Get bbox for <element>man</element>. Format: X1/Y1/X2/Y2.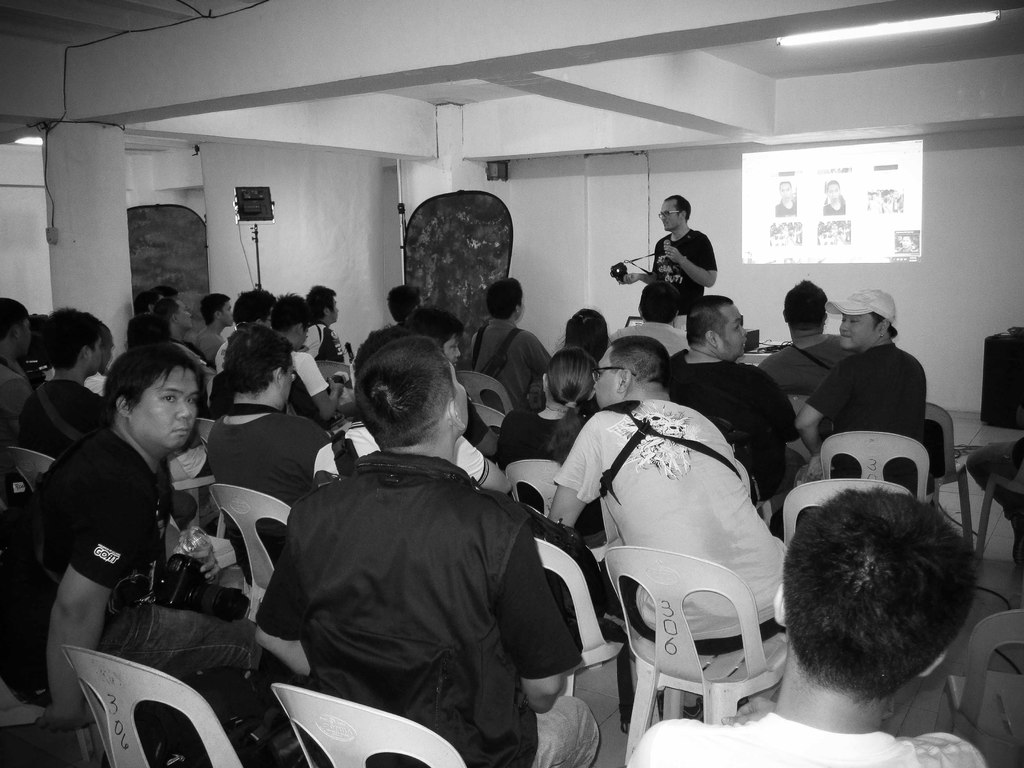
300/281/359/373.
